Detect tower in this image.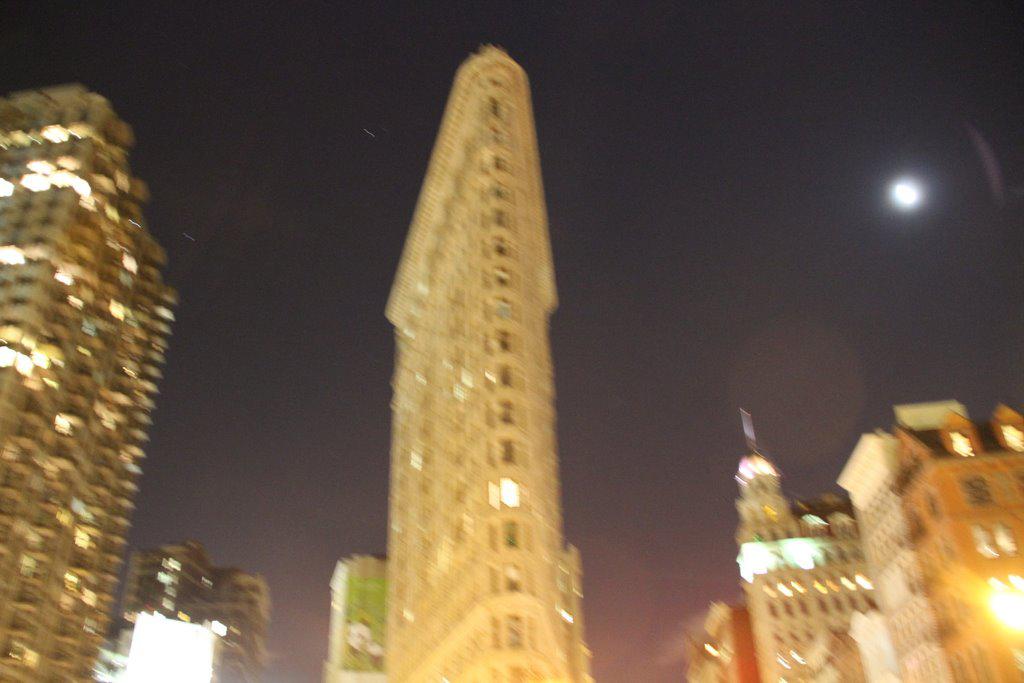
Detection: left=6, top=83, right=179, bottom=682.
